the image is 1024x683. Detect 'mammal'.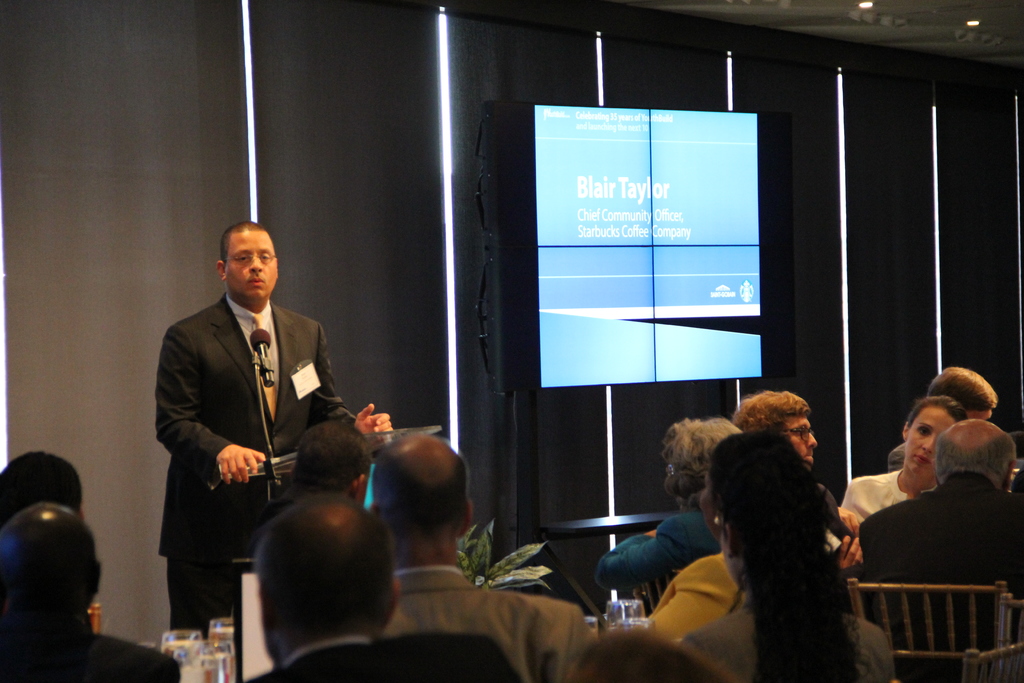
Detection: 838, 392, 971, 522.
